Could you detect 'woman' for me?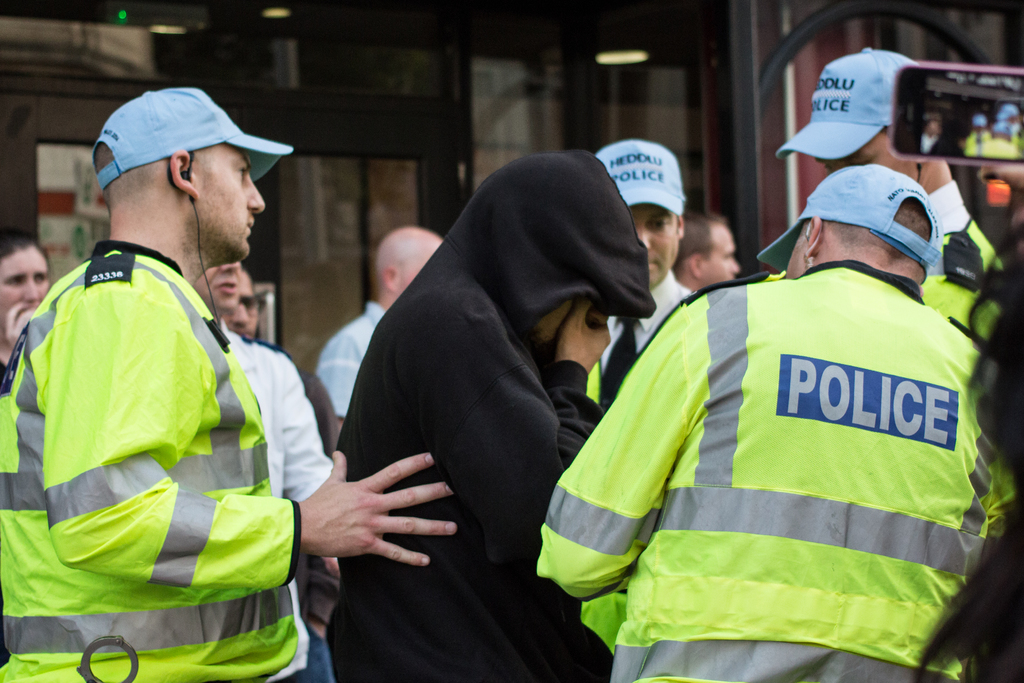
Detection result: rect(0, 224, 49, 379).
